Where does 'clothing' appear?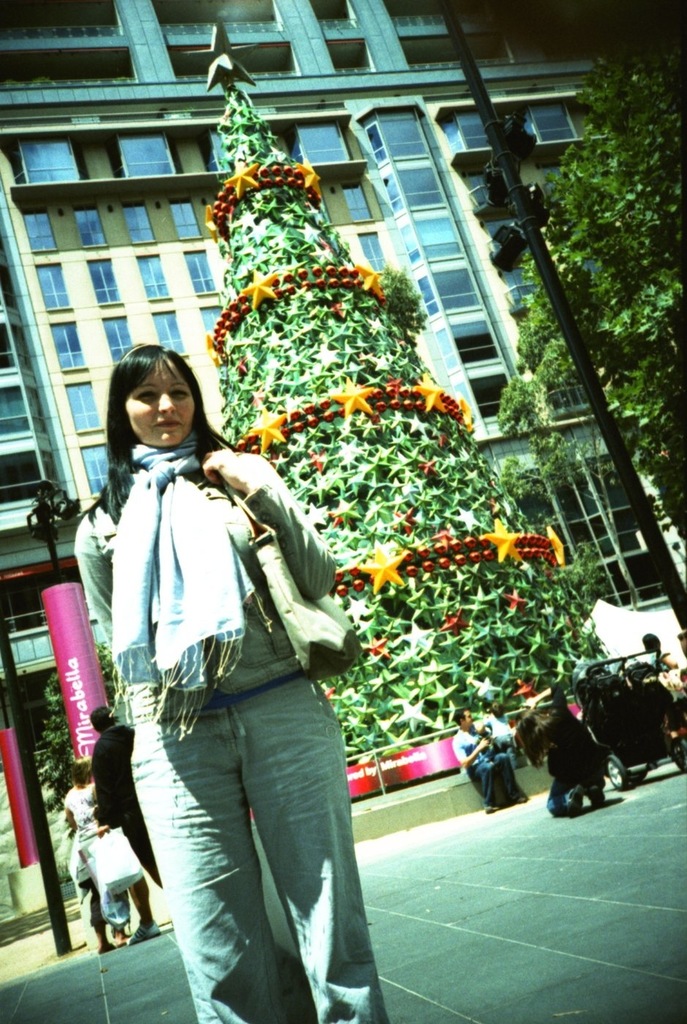
Appears at <region>64, 784, 146, 938</region>.
